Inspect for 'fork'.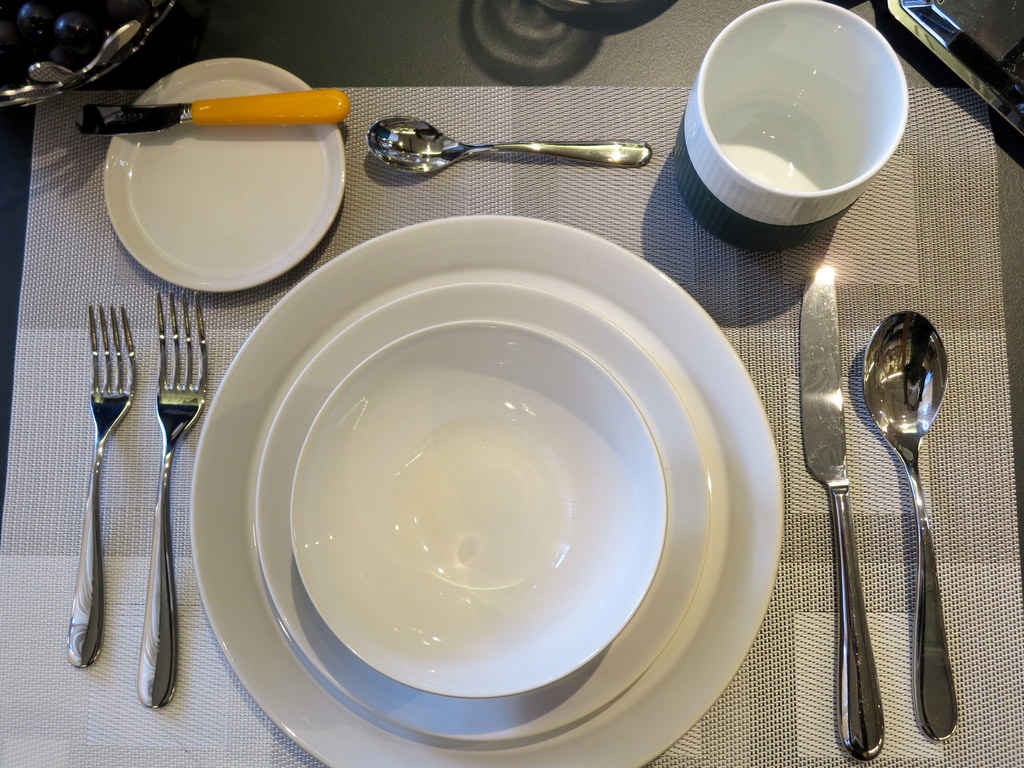
Inspection: {"left": 135, "top": 291, "right": 211, "bottom": 708}.
